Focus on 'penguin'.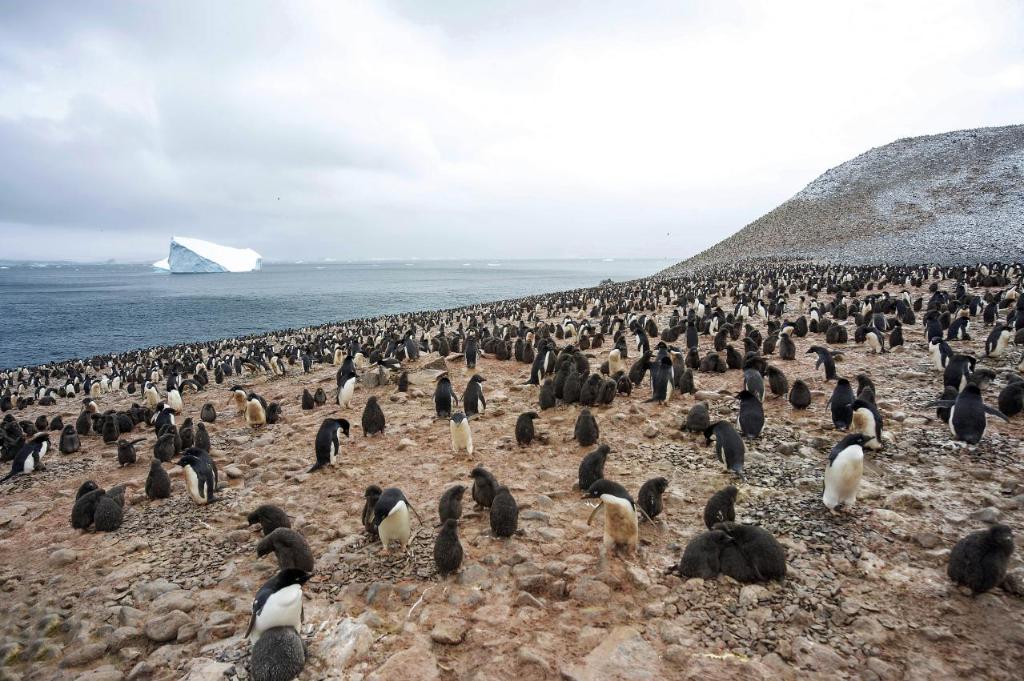
Focused at left=362, top=483, right=381, bottom=528.
